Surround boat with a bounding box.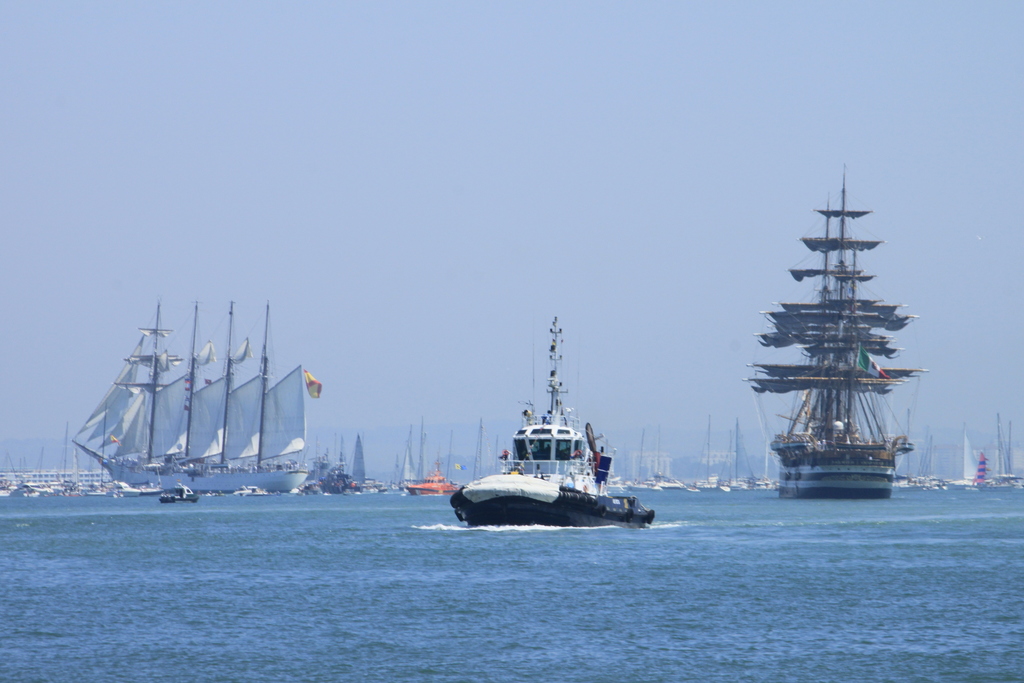
pyautogui.locateOnScreen(646, 420, 700, 493).
